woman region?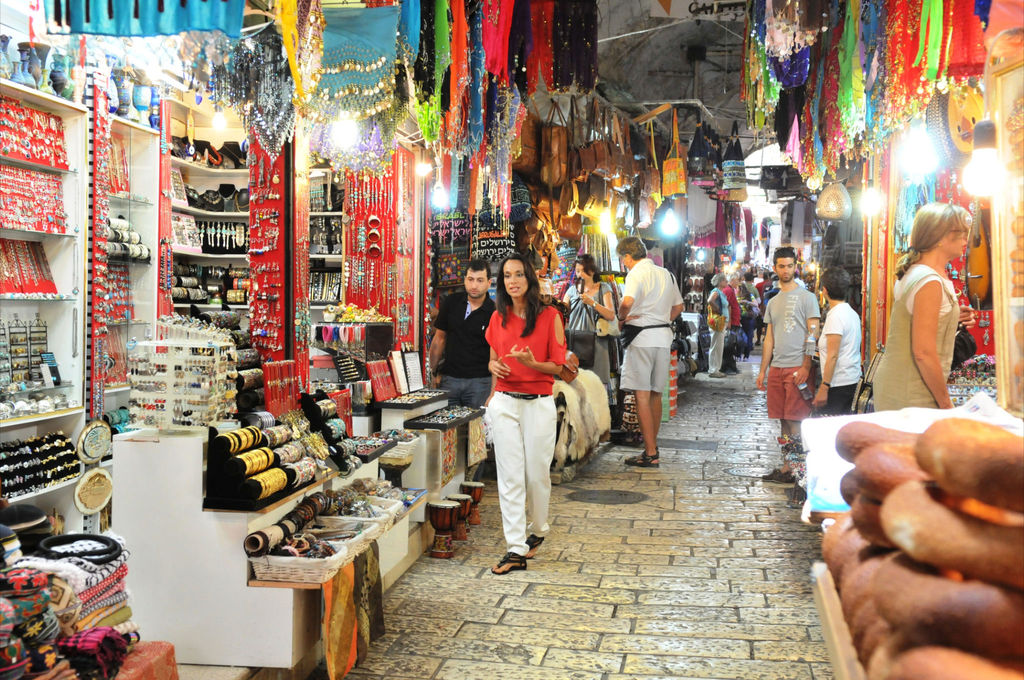
bbox(556, 249, 614, 396)
